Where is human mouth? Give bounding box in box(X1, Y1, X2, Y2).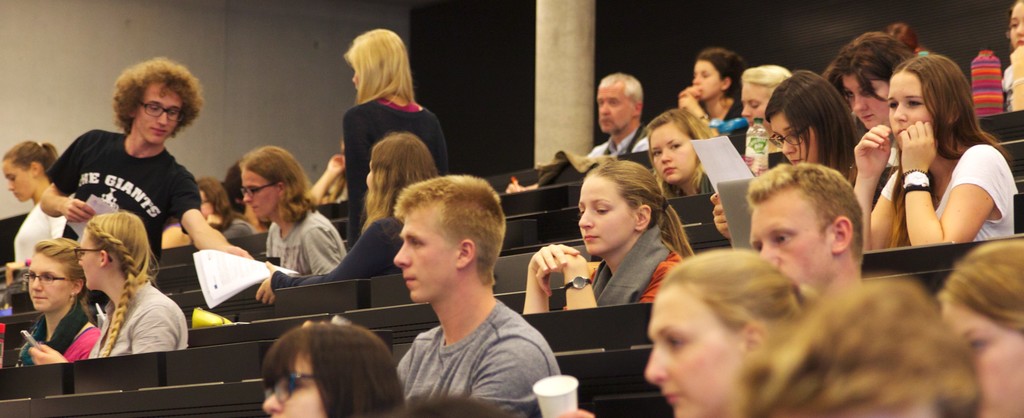
box(581, 233, 601, 246).
